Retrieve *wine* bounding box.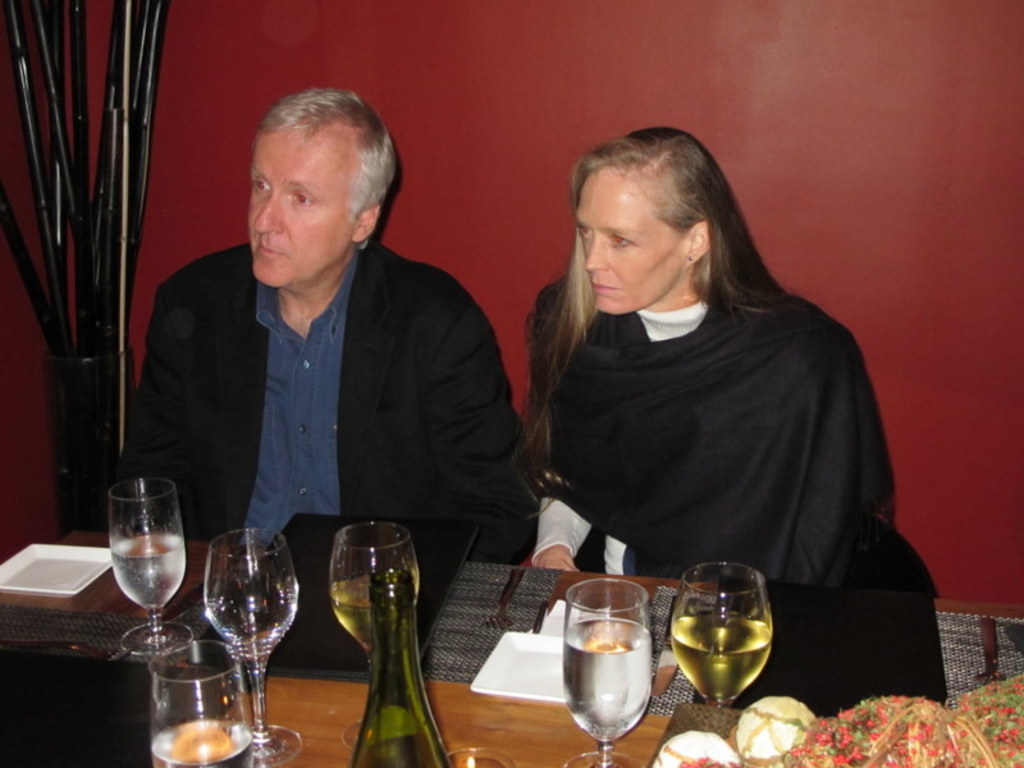
Bounding box: [x1=671, y1=611, x2=772, y2=712].
